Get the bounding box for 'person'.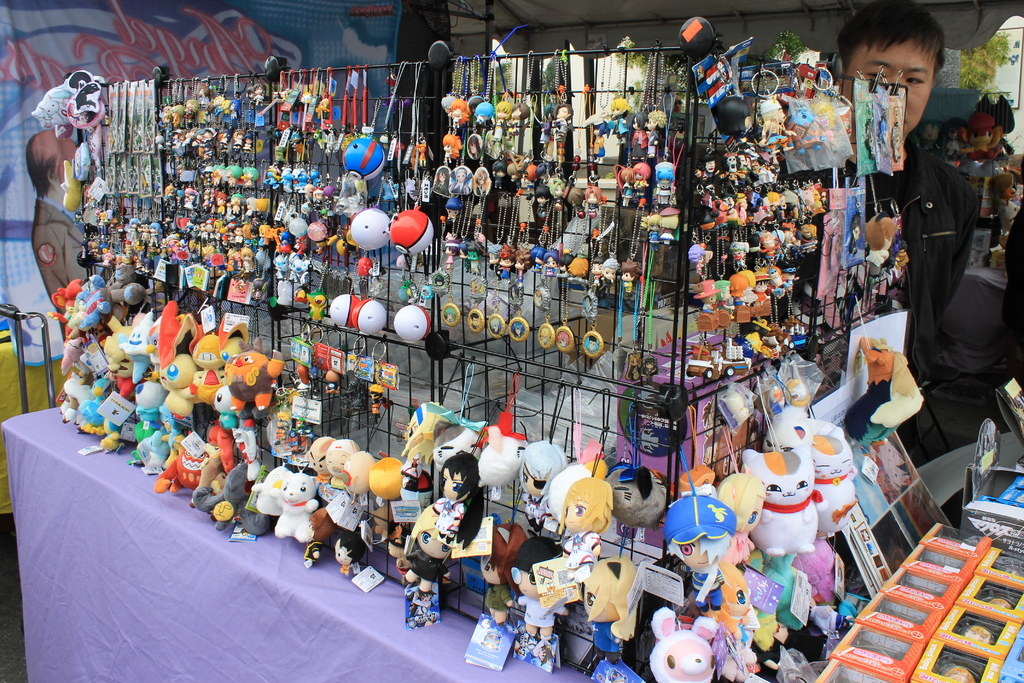
pyautogui.locateOnScreen(446, 308, 455, 322).
